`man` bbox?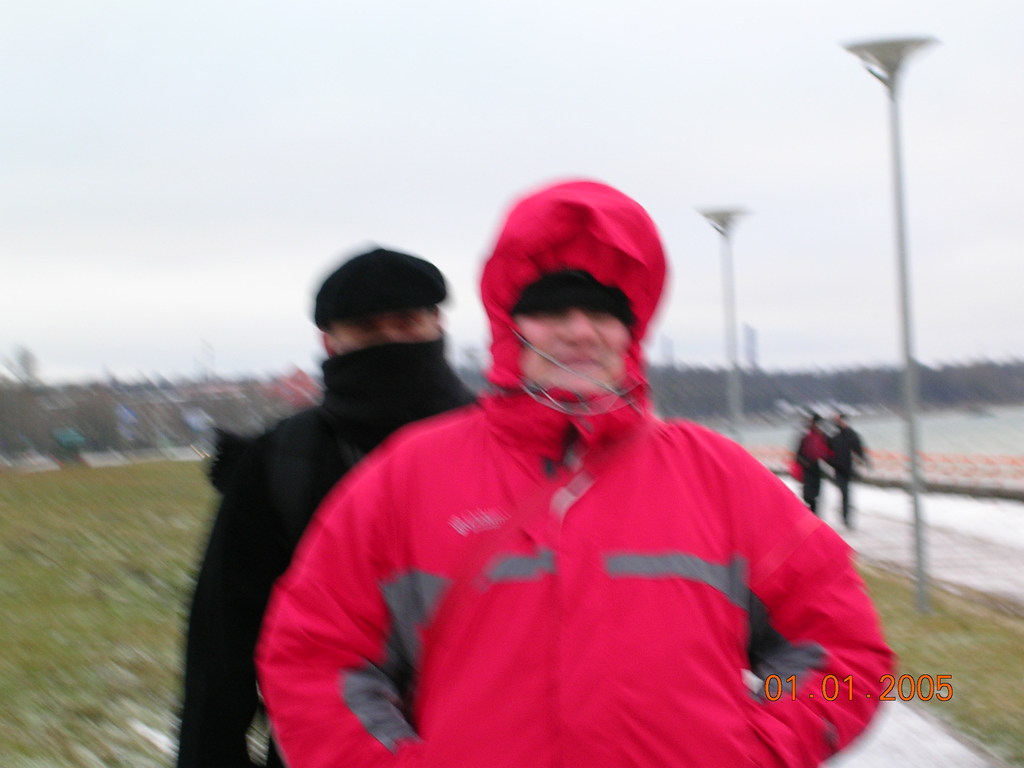
detection(172, 241, 480, 767)
